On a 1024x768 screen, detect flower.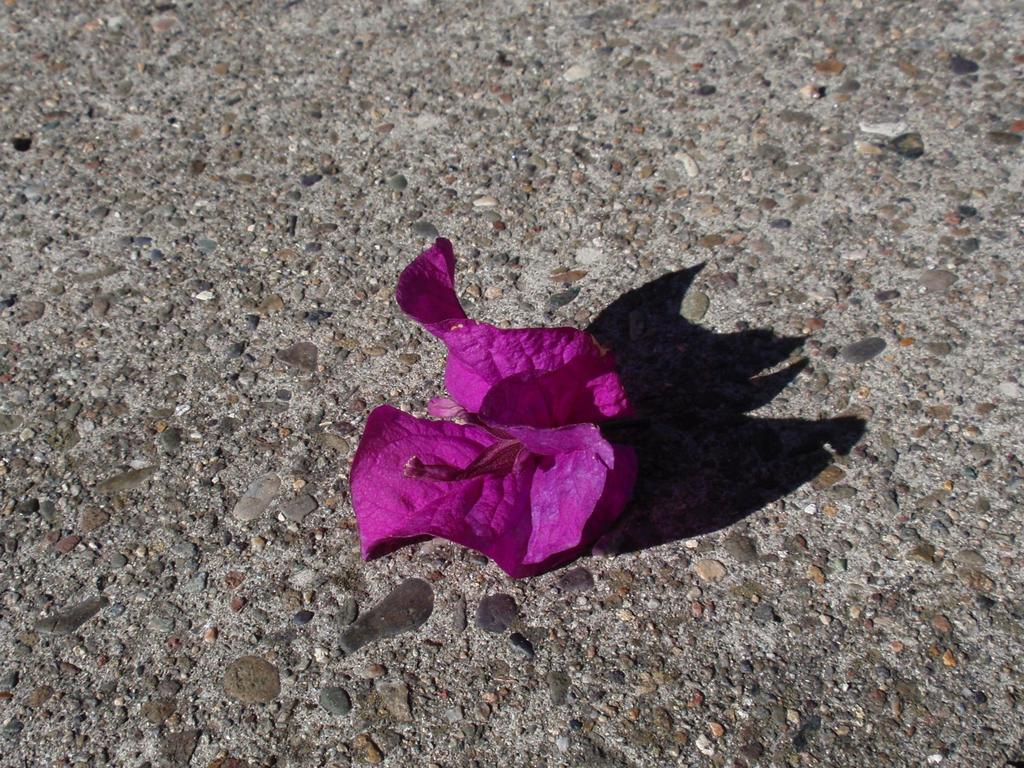
301,223,618,591.
